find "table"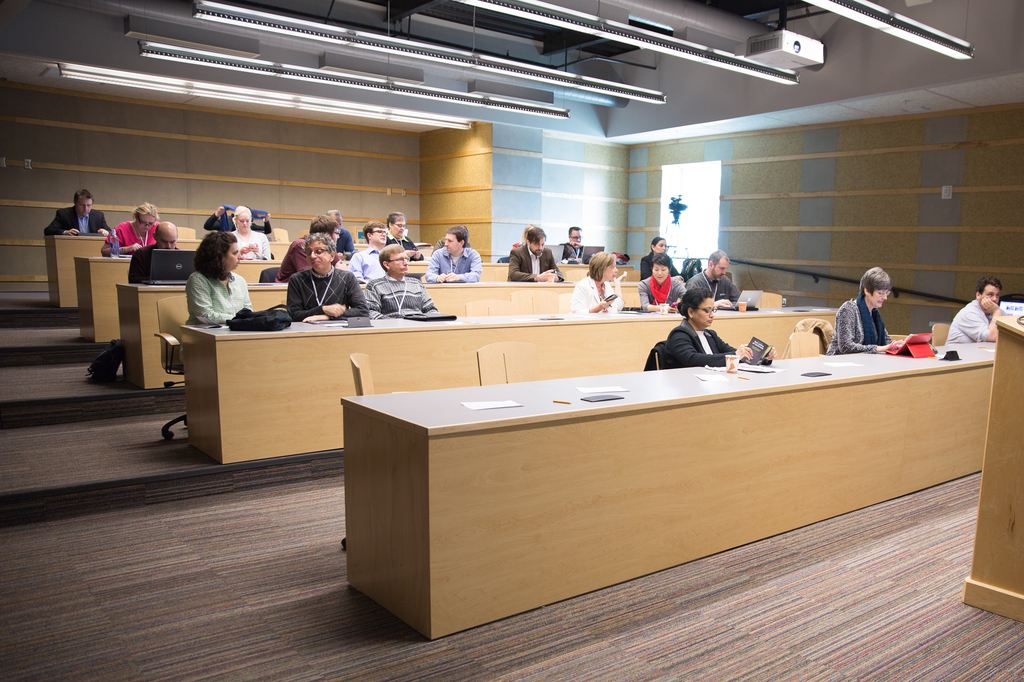
{"x1": 75, "y1": 253, "x2": 422, "y2": 342}
